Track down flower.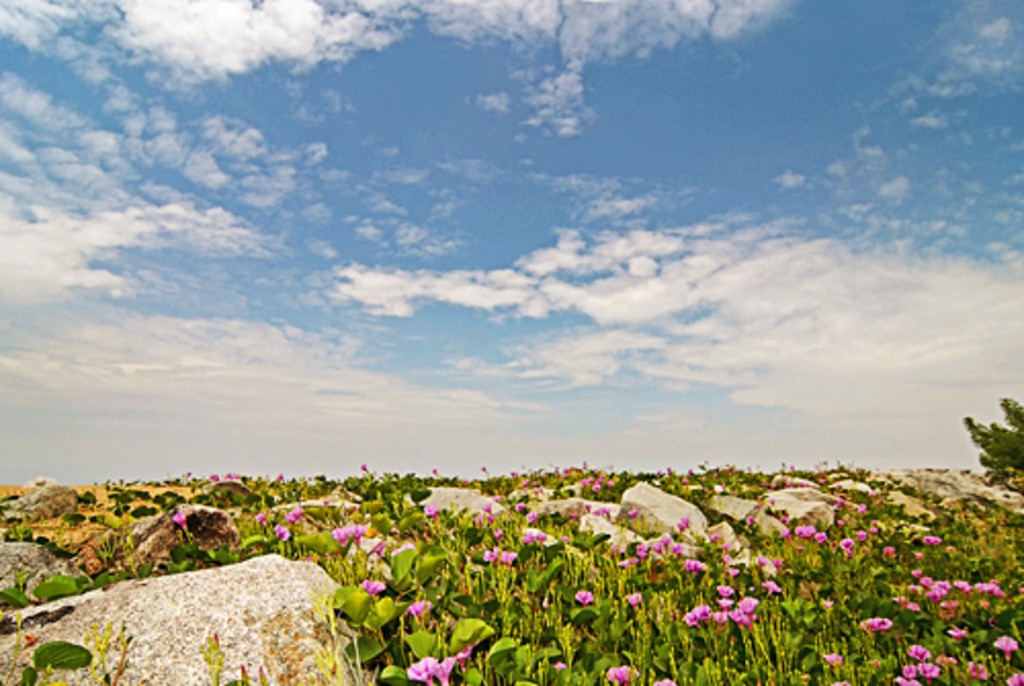
Tracked to pyautogui.locateOnScreen(522, 530, 547, 541).
